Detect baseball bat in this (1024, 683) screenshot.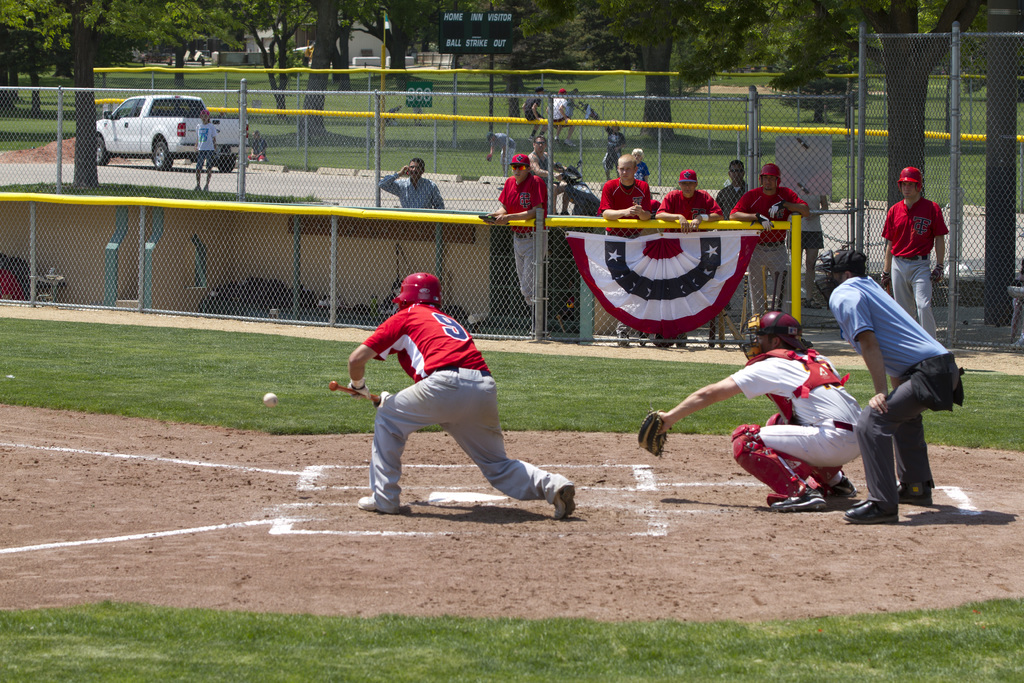
Detection: (x1=776, y1=267, x2=789, y2=308).
